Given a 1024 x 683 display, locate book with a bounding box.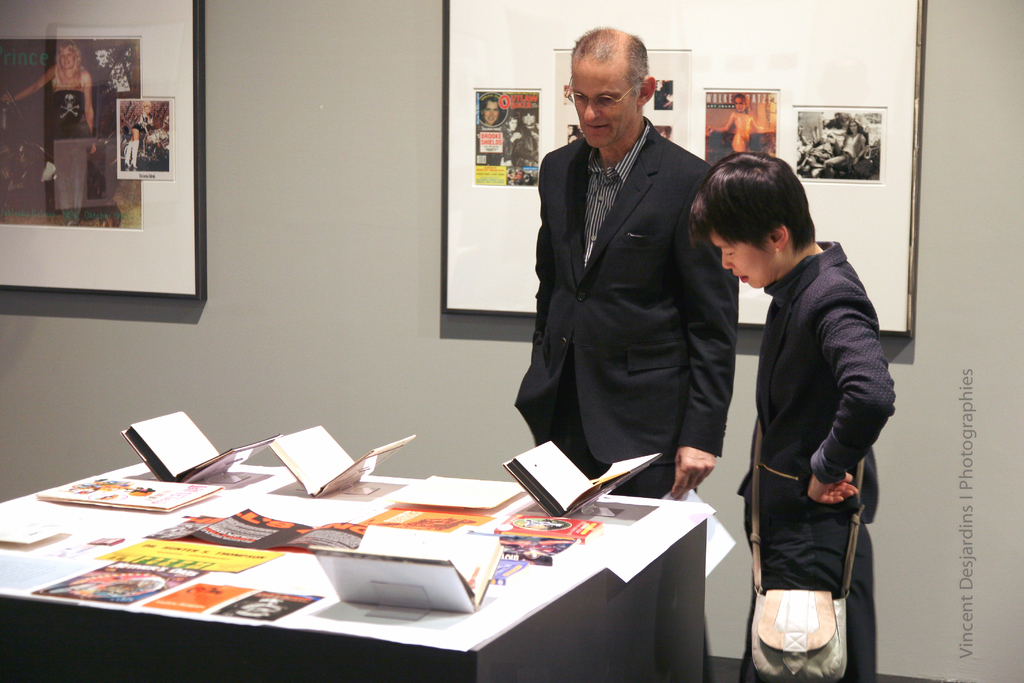
Located: {"x1": 268, "y1": 423, "x2": 415, "y2": 502}.
